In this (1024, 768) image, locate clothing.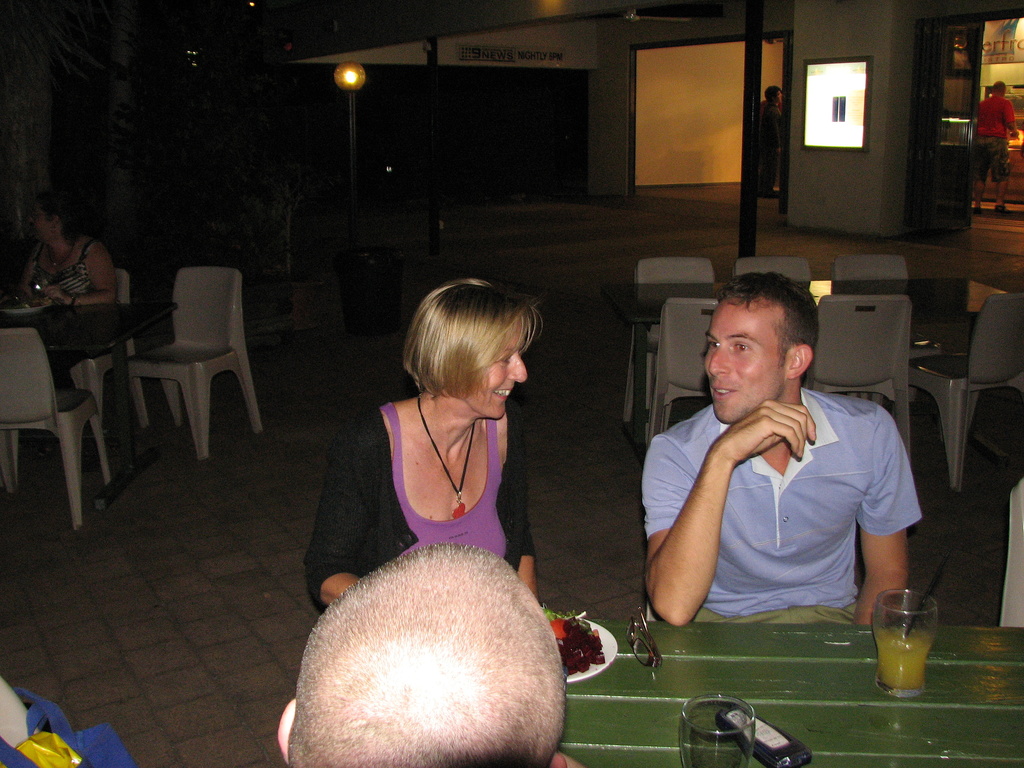
Bounding box: [970, 92, 1021, 186].
